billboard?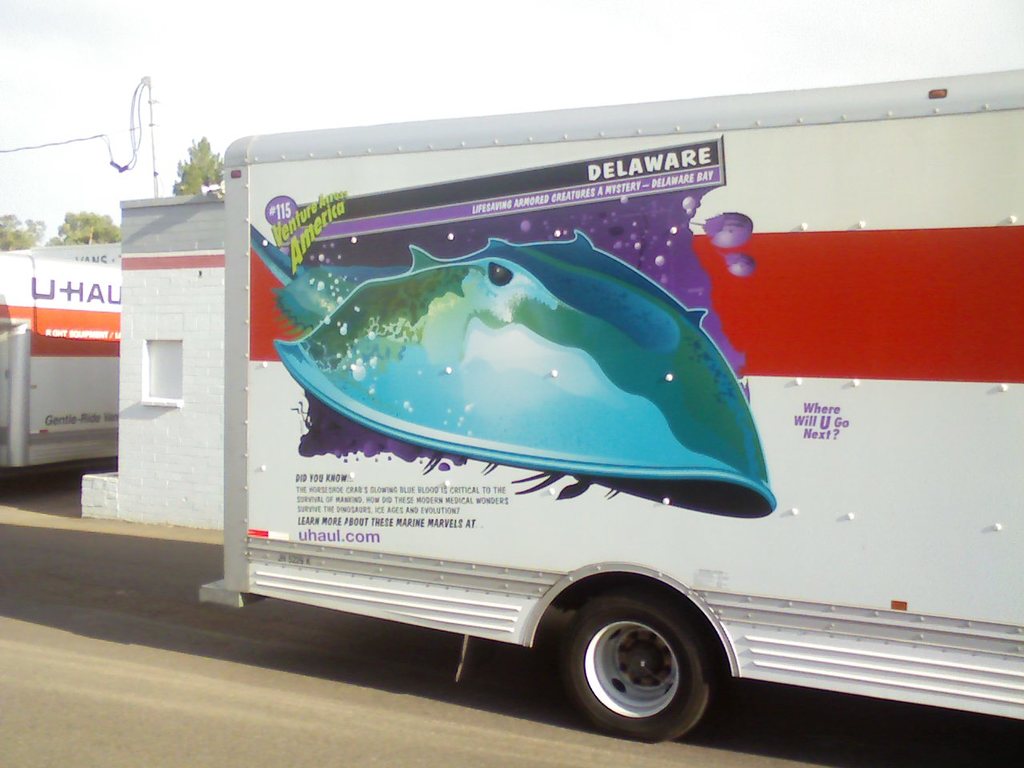
crop(246, 126, 1023, 615)
